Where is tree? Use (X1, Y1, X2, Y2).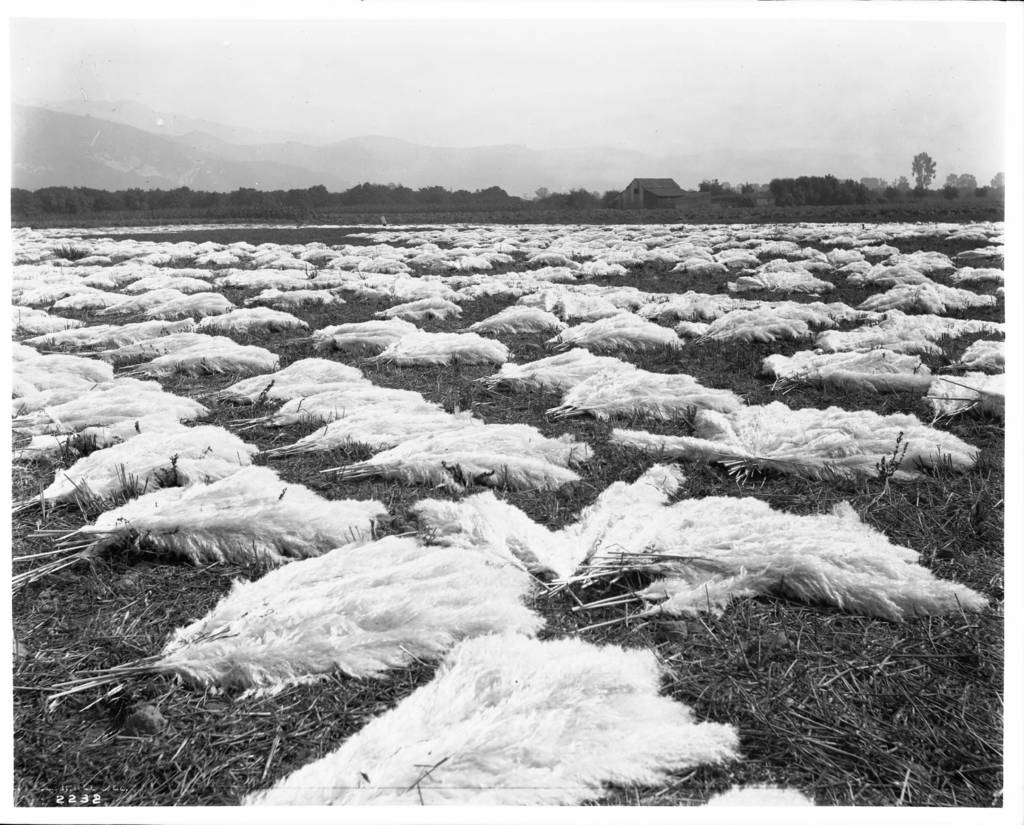
(972, 187, 988, 201).
